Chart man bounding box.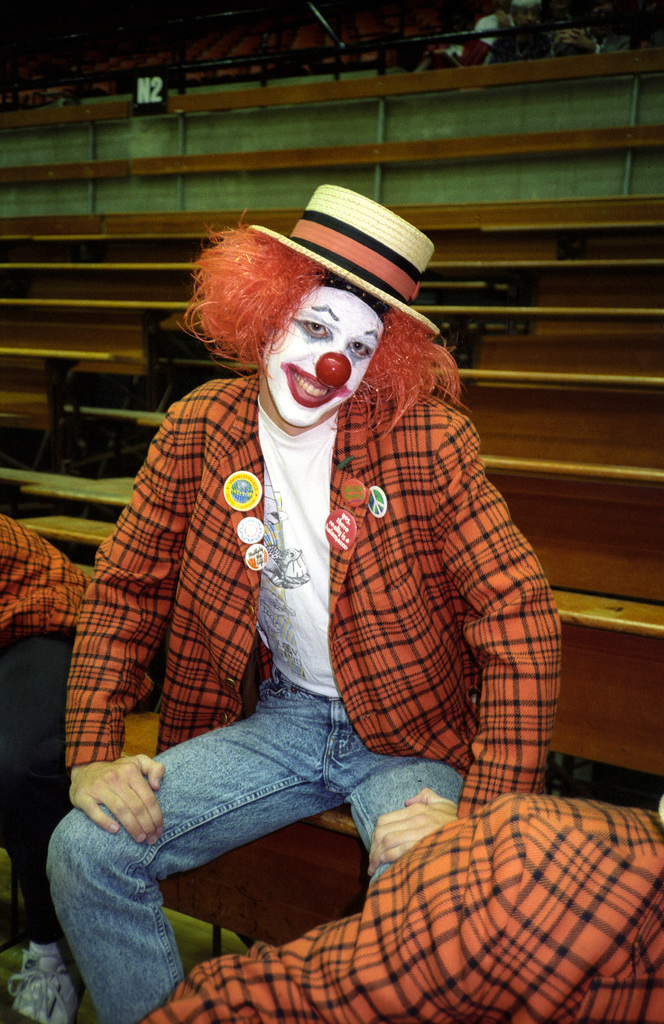
Charted: 148, 790, 663, 1023.
